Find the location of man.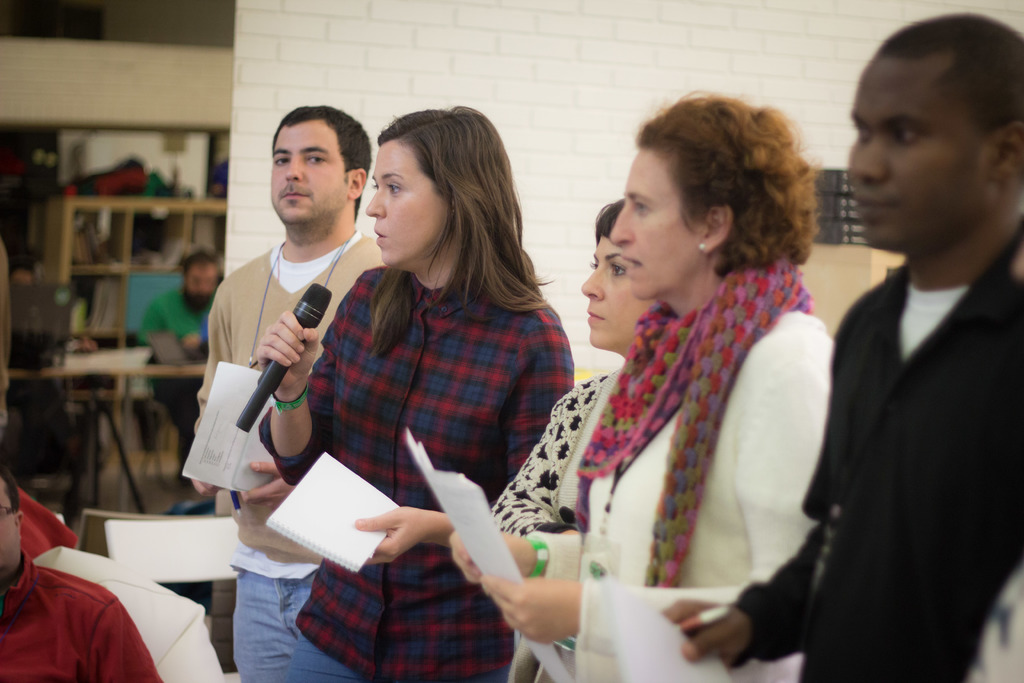
Location: bbox=[0, 463, 165, 682].
